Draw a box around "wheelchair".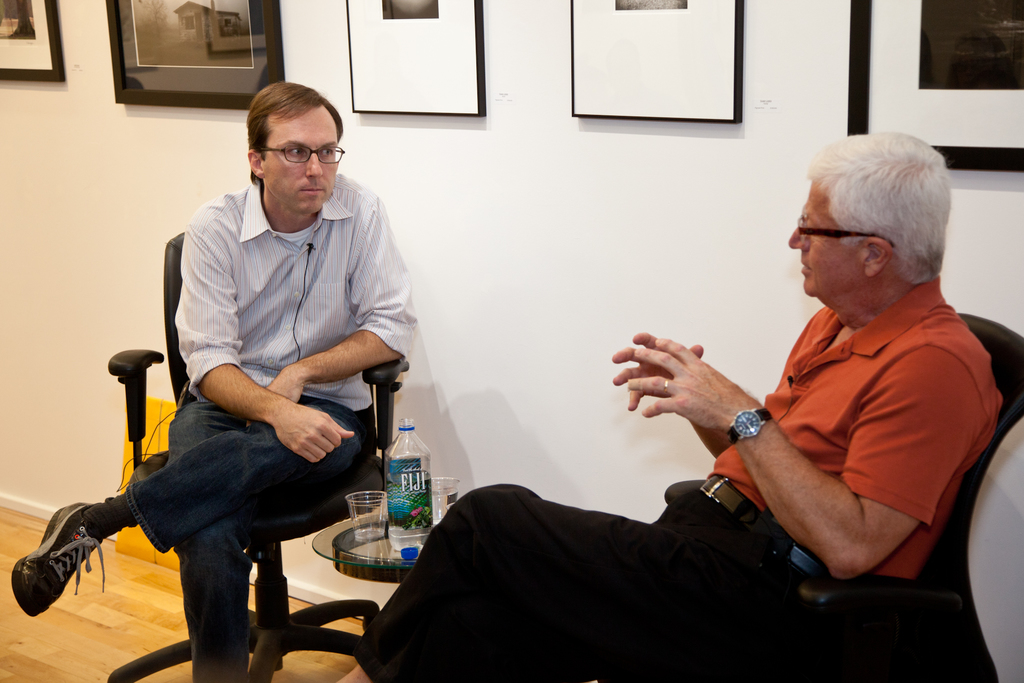
bbox(29, 261, 407, 661).
